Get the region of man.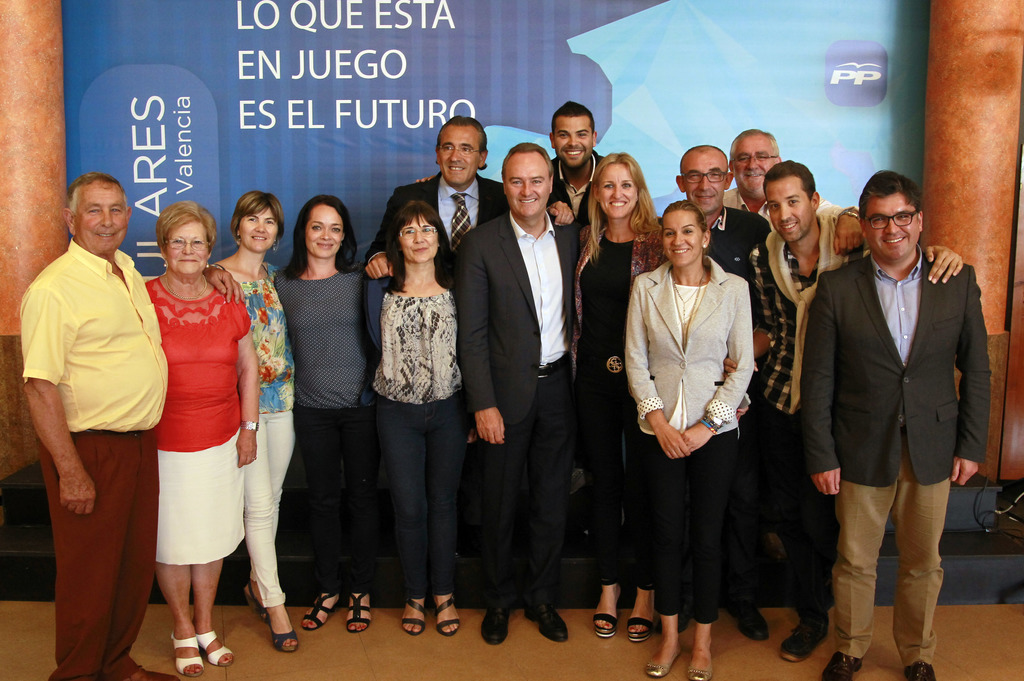
{"left": 19, "top": 173, "right": 248, "bottom": 680}.
